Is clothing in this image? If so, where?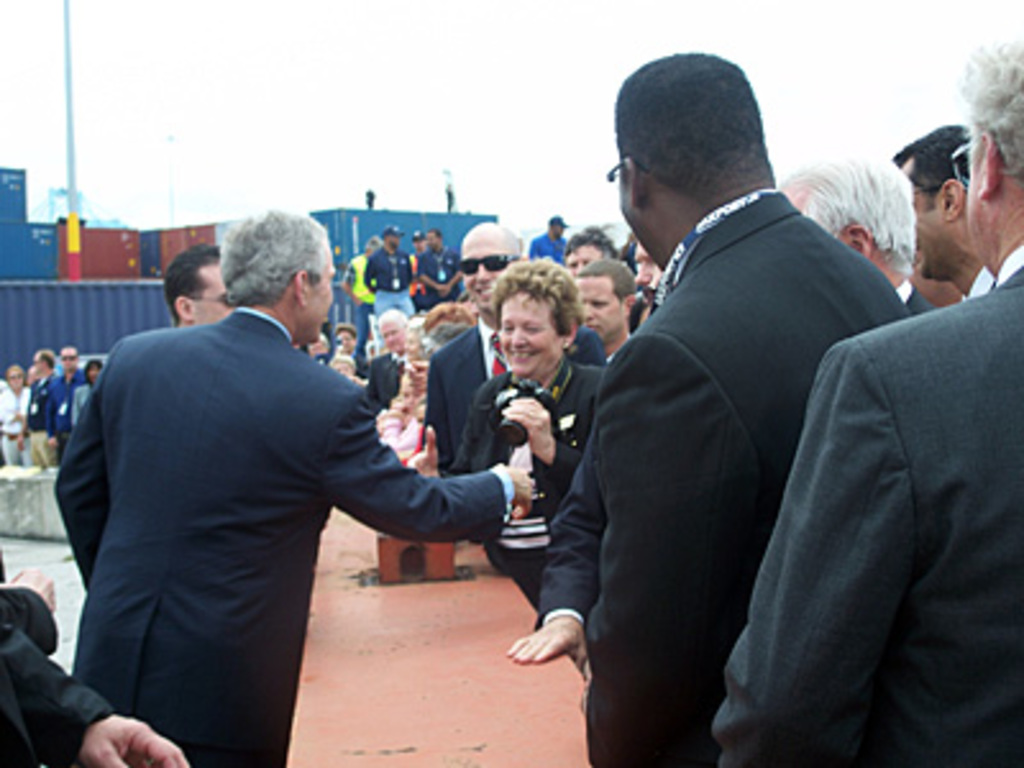
Yes, at 348/353/410/420.
